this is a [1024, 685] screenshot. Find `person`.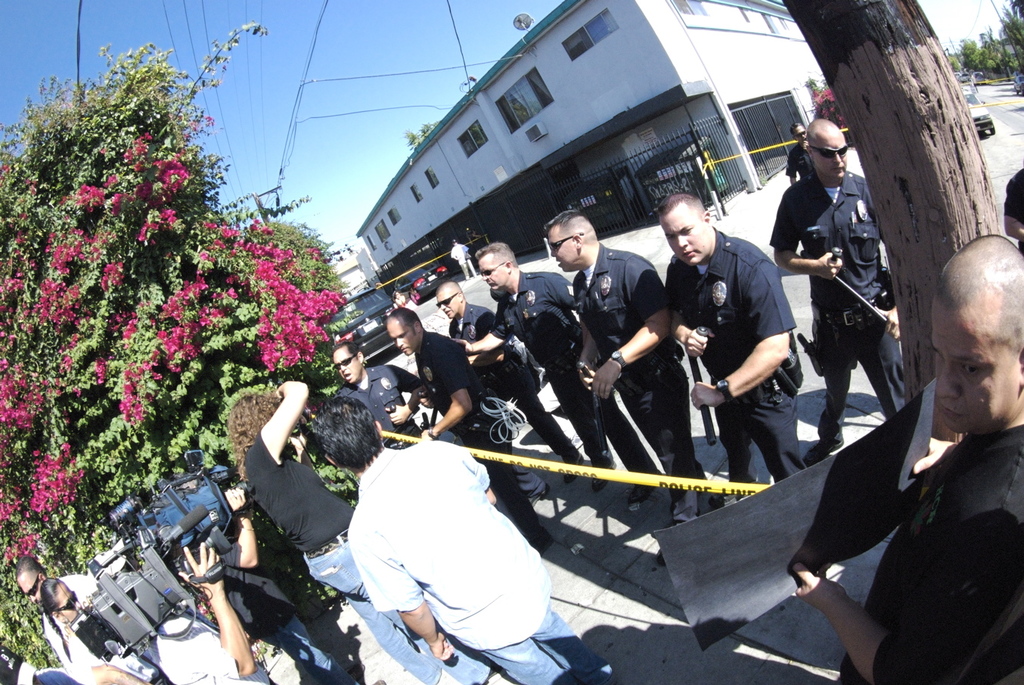
Bounding box: 218 499 349 683.
